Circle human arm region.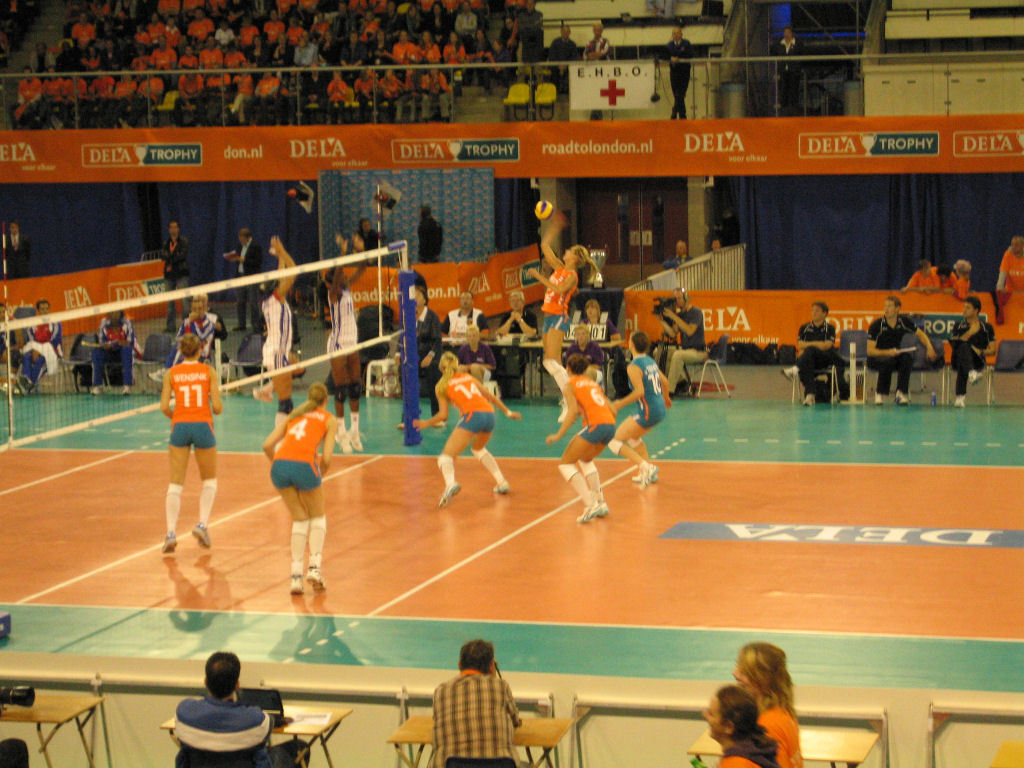
Region: bbox(504, 677, 532, 730).
